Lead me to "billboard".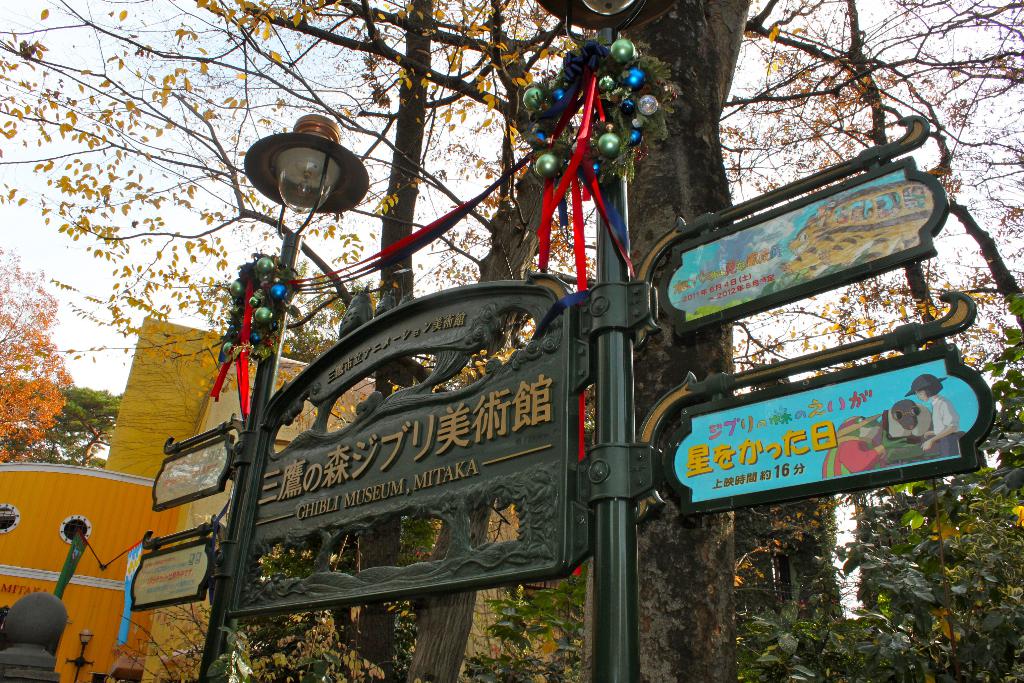
Lead to (653, 342, 988, 522).
